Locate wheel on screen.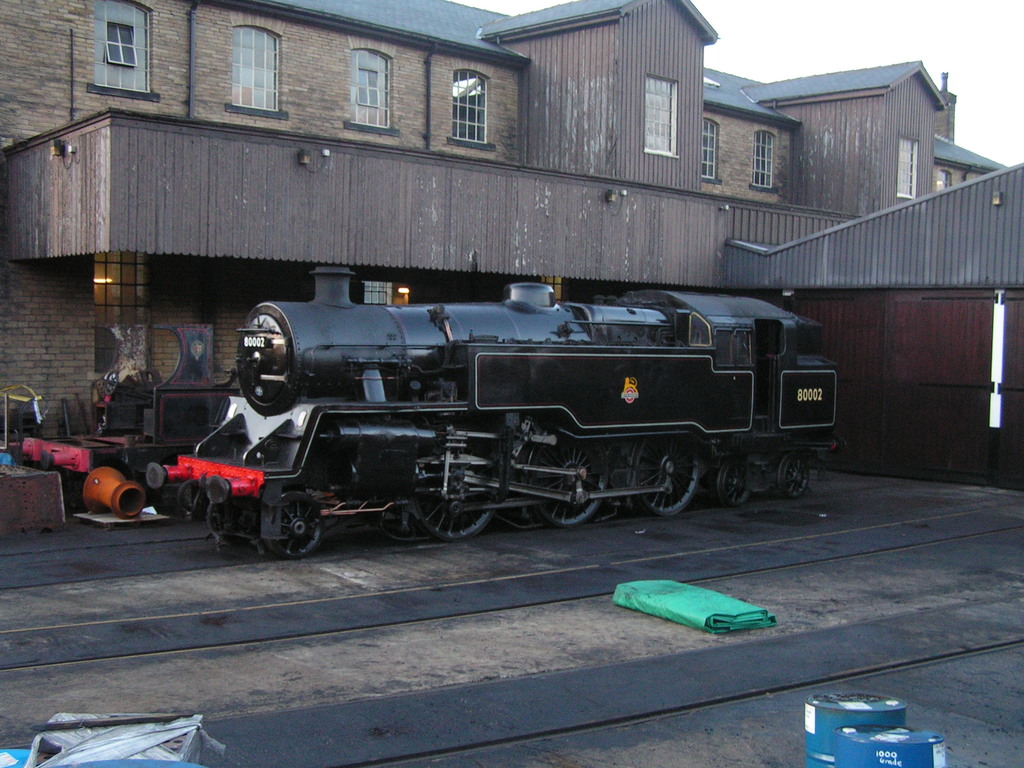
On screen at bbox=[718, 454, 753, 509].
